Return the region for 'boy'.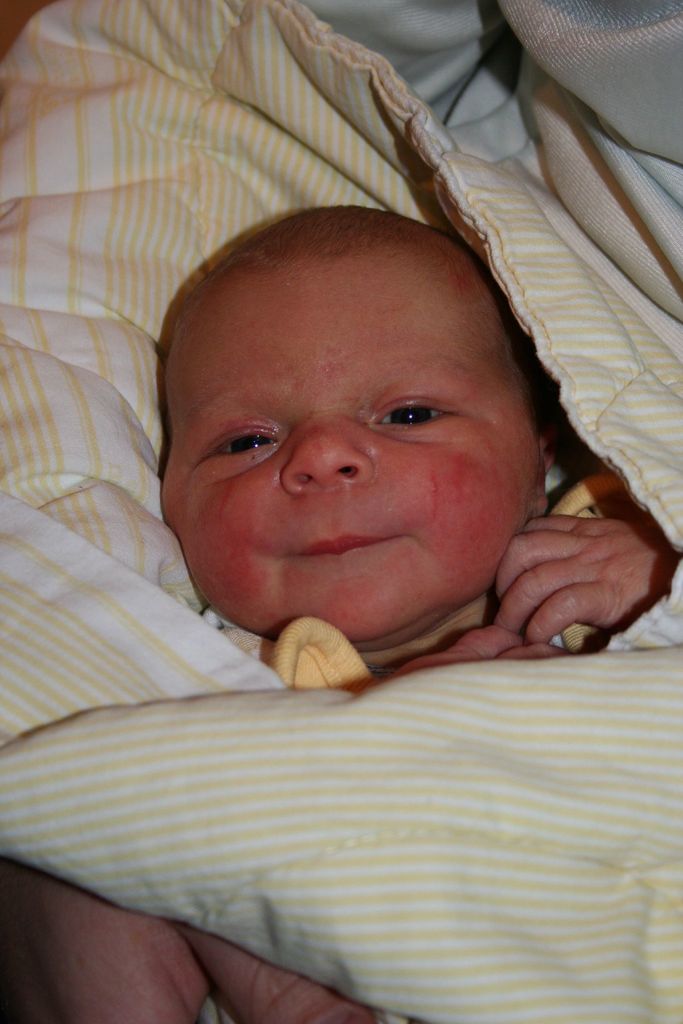
<bbox>164, 203, 682, 673</bbox>.
